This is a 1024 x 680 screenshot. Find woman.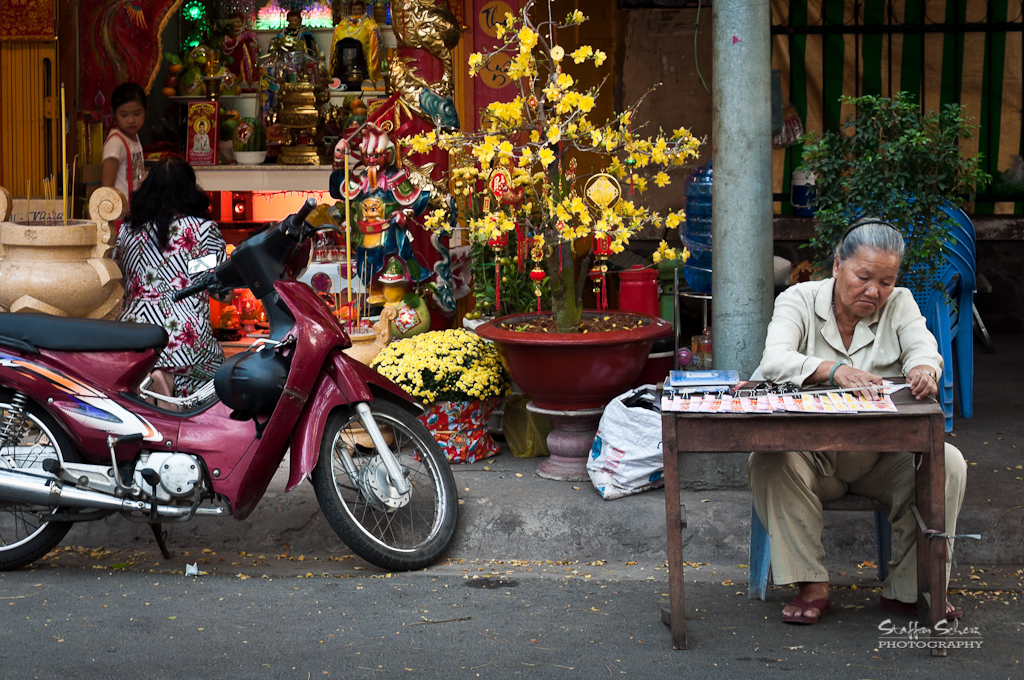
Bounding box: <box>748,220,959,619</box>.
